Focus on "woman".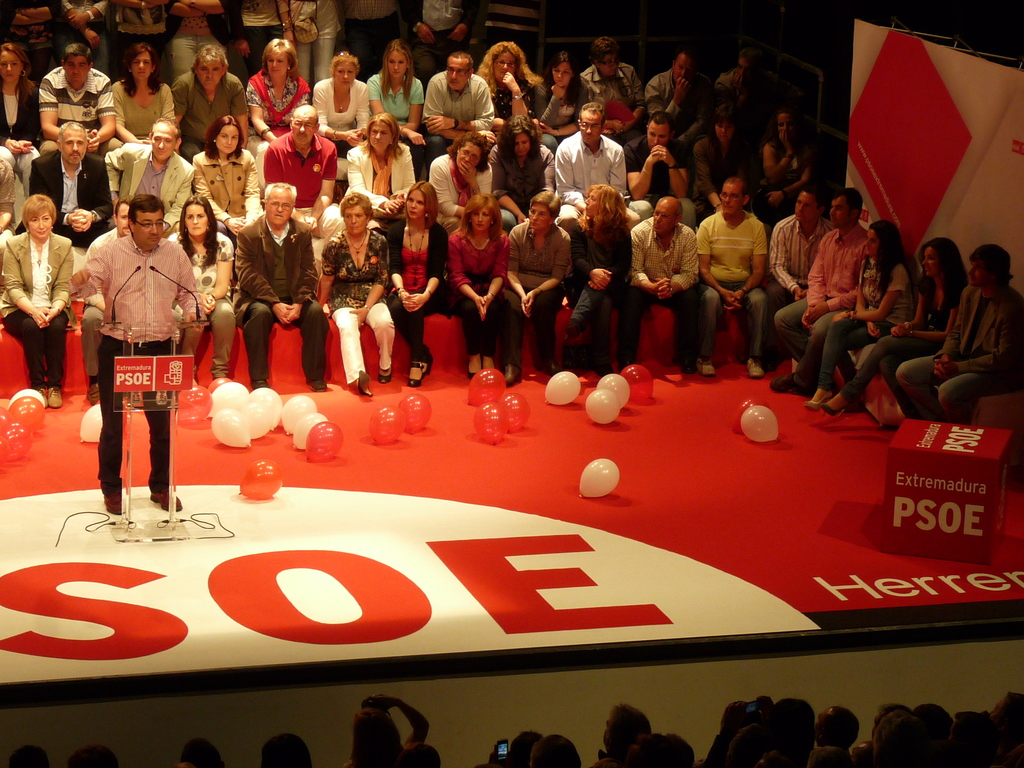
Focused at select_region(115, 40, 173, 168).
